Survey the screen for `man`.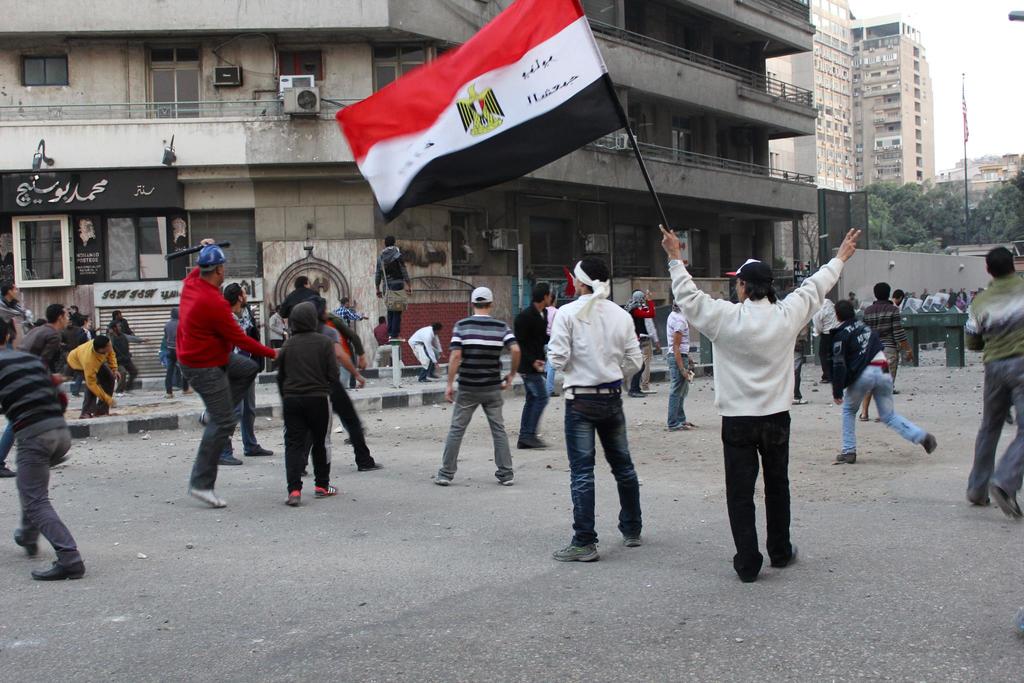
Survey found: rect(309, 288, 383, 475).
